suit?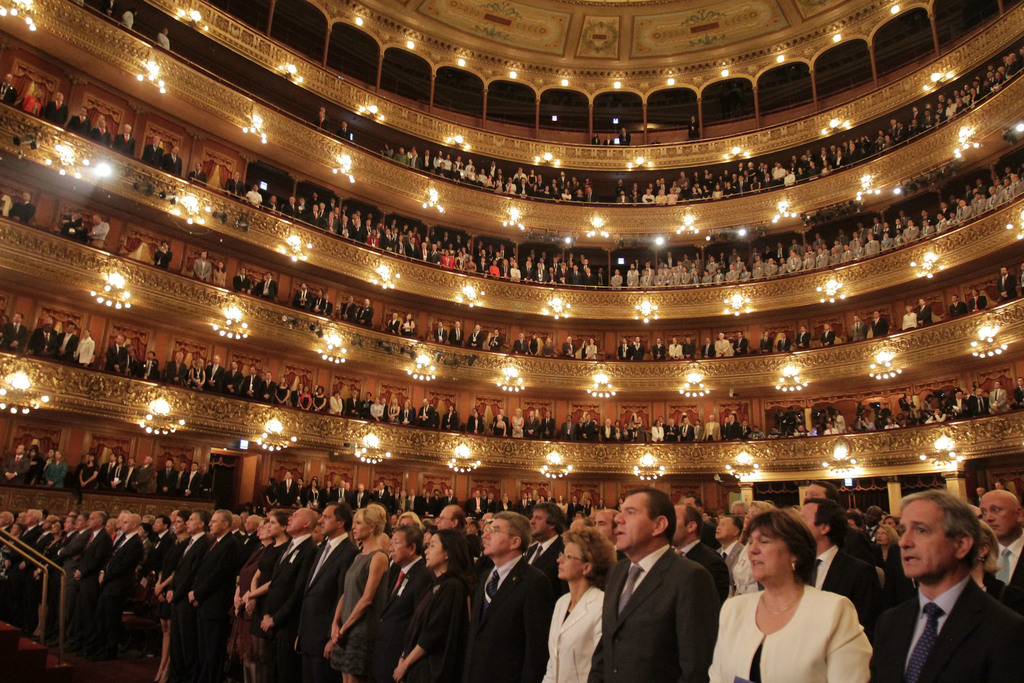
locate(619, 131, 631, 146)
